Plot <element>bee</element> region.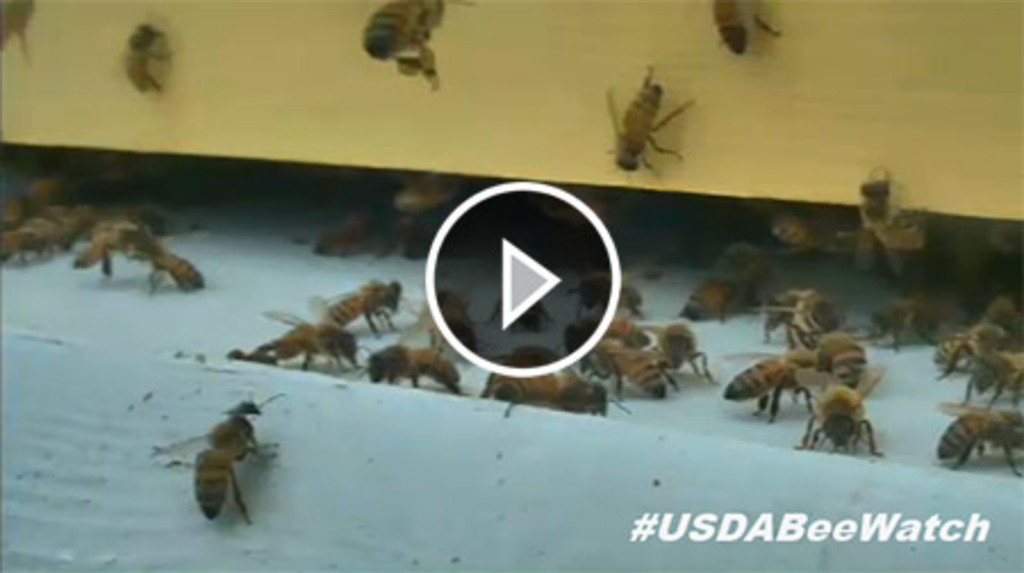
Plotted at x1=5 y1=175 x2=61 y2=211.
